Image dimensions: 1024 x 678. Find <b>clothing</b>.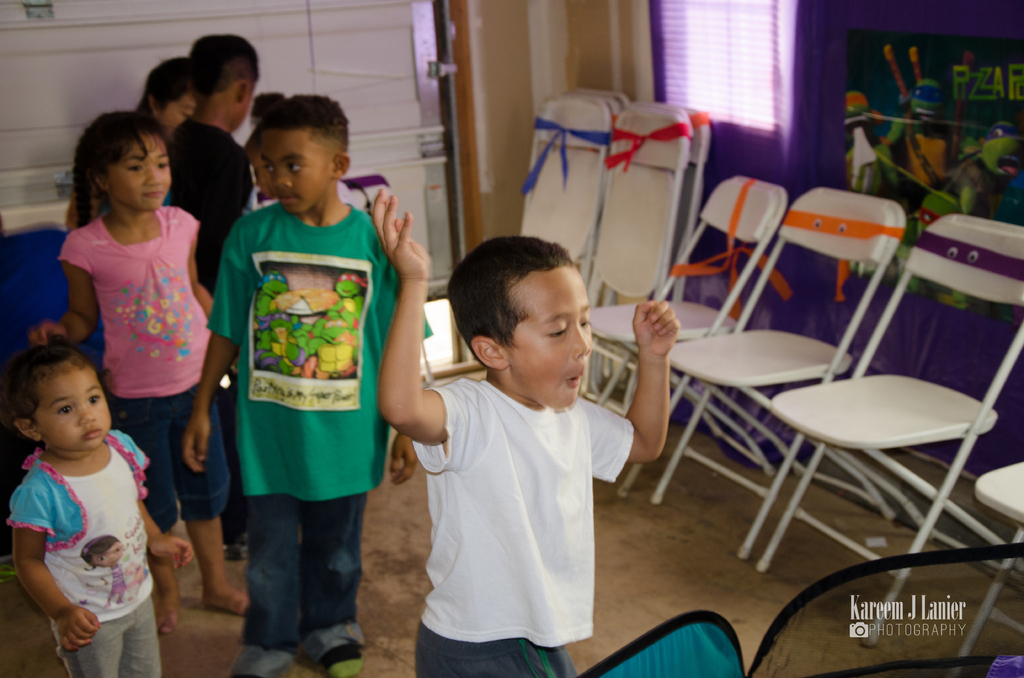
left=204, top=195, right=430, bottom=627.
